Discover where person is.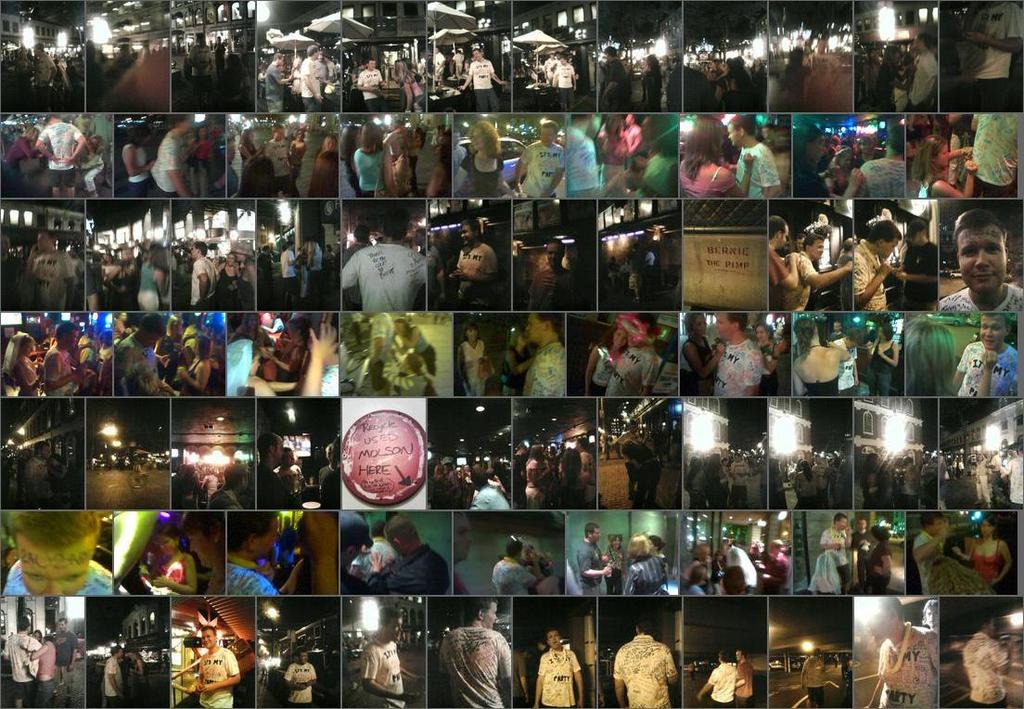
Discovered at crop(724, 642, 752, 701).
